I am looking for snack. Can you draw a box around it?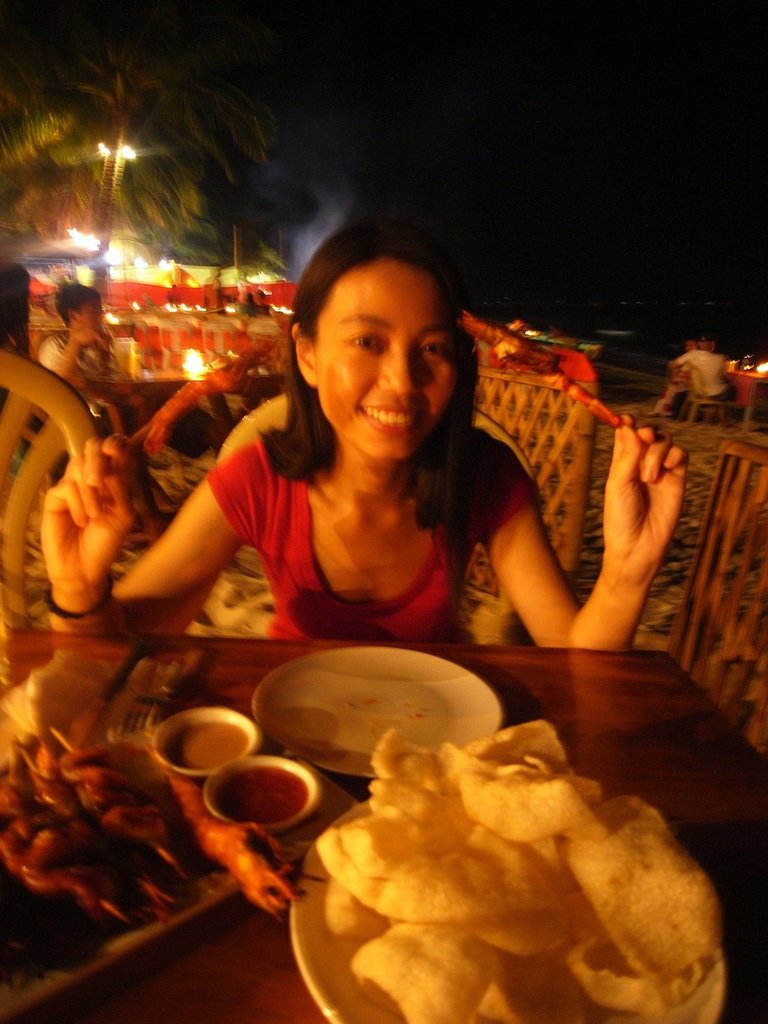
Sure, the bounding box is 0 714 227 980.
